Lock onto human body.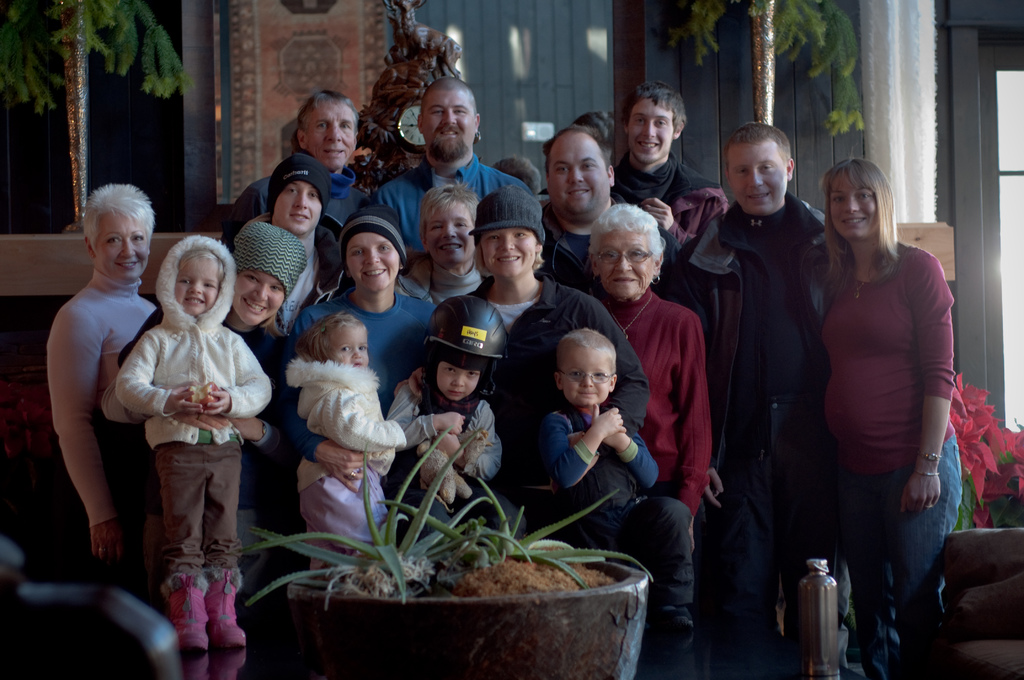
Locked: {"left": 594, "top": 203, "right": 716, "bottom": 560}.
